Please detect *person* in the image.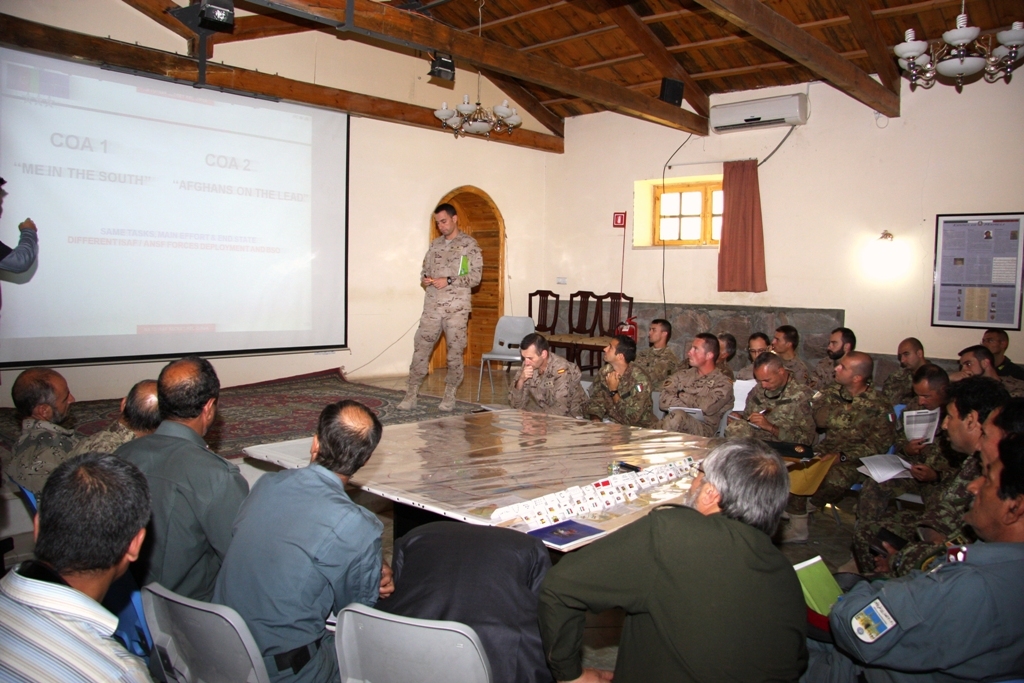
box=[207, 398, 388, 682].
